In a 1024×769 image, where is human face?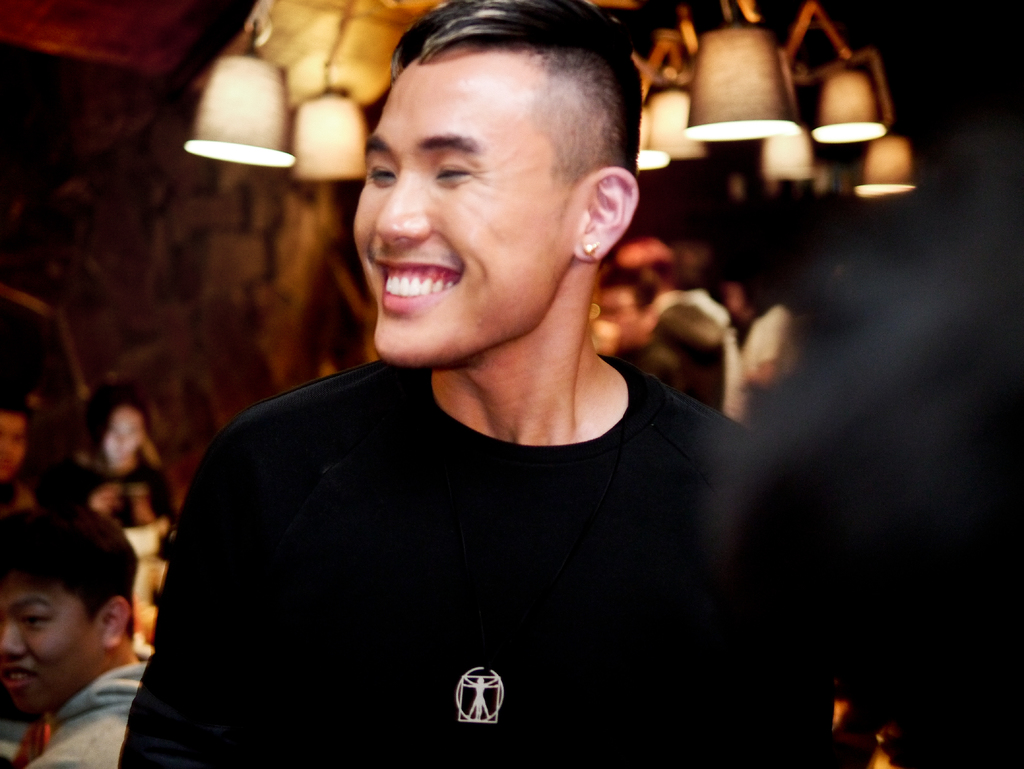
{"x1": 351, "y1": 59, "x2": 573, "y2": 369}.
